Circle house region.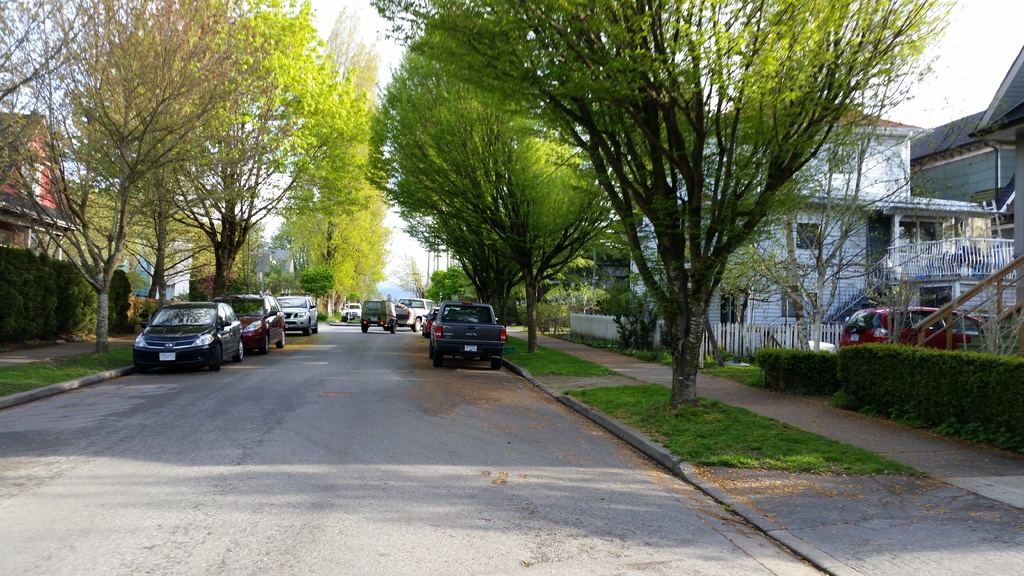
Region: crop(910, 39, 1023, 259).
